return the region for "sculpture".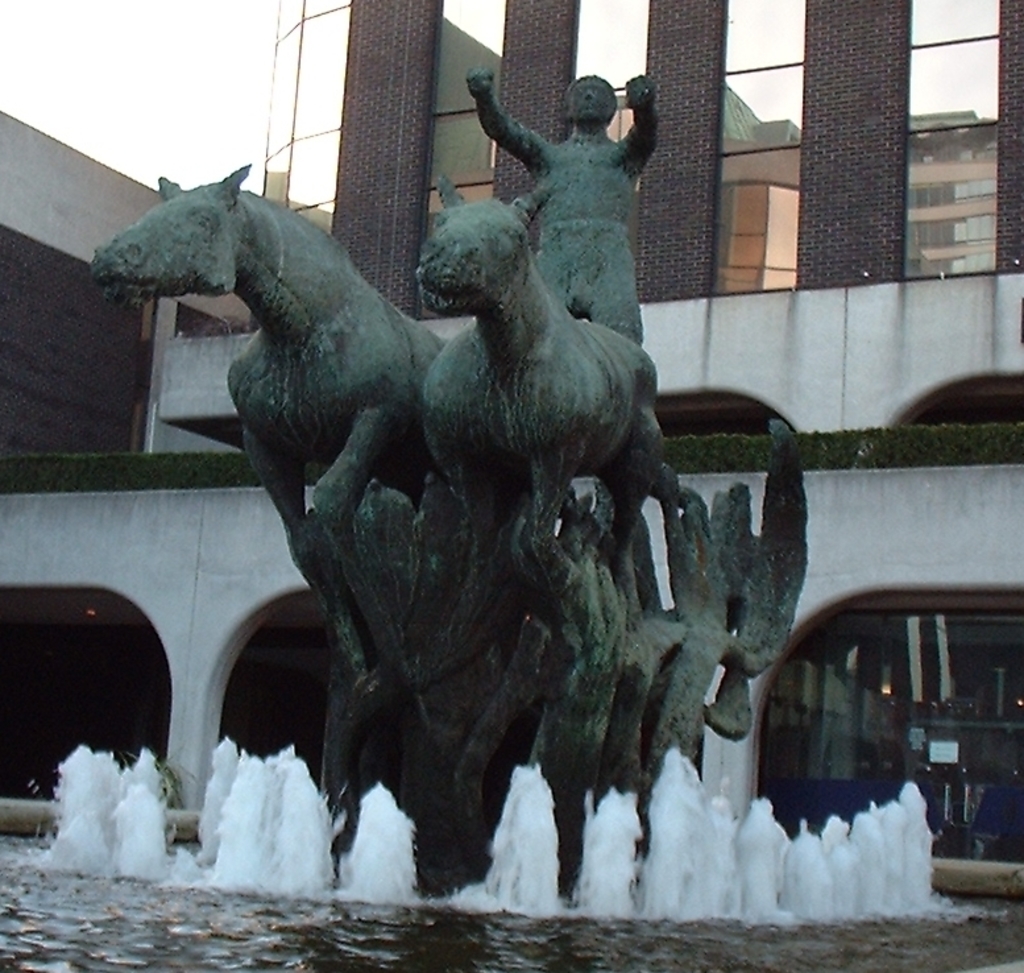
box=[112, 78, 832, 911].
